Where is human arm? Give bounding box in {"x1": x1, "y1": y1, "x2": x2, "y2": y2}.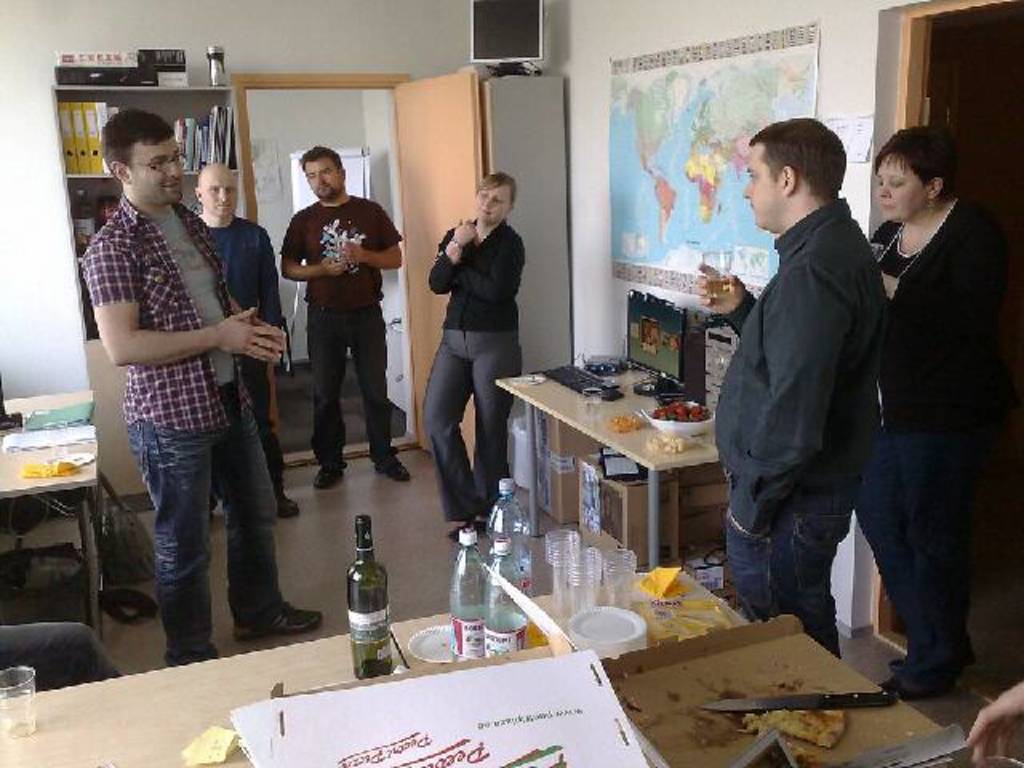
{"x1": 429, "y1": 221, "x2": 486, "y2": 296}.
